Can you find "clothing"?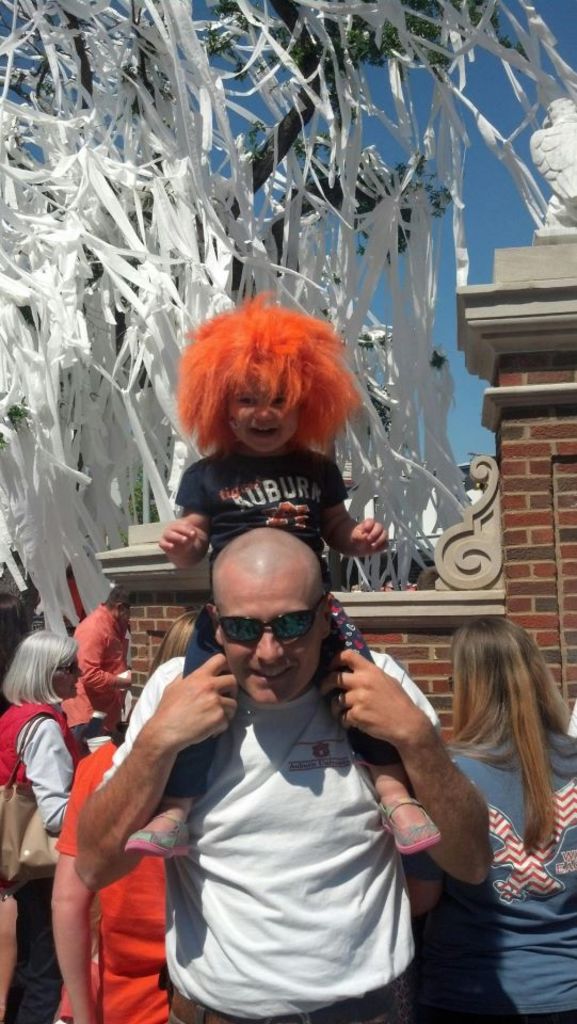
Yes, bounding box: bbox=[0, 703, 89, 1023].
